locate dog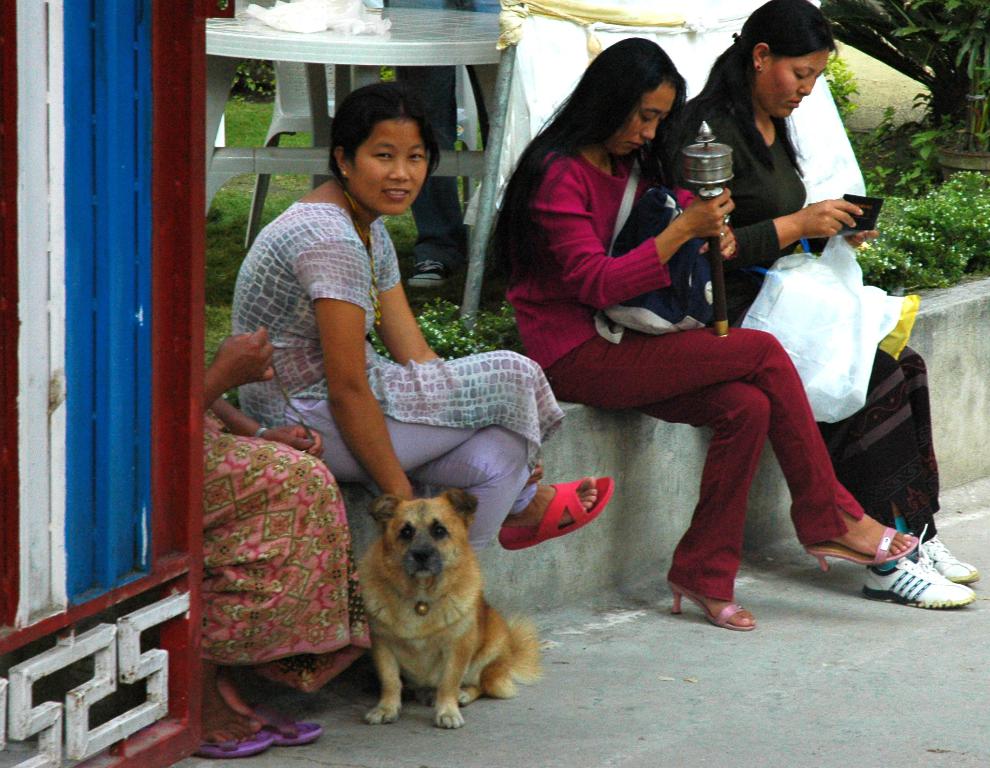
select_region(360, 487, 548, 733)
